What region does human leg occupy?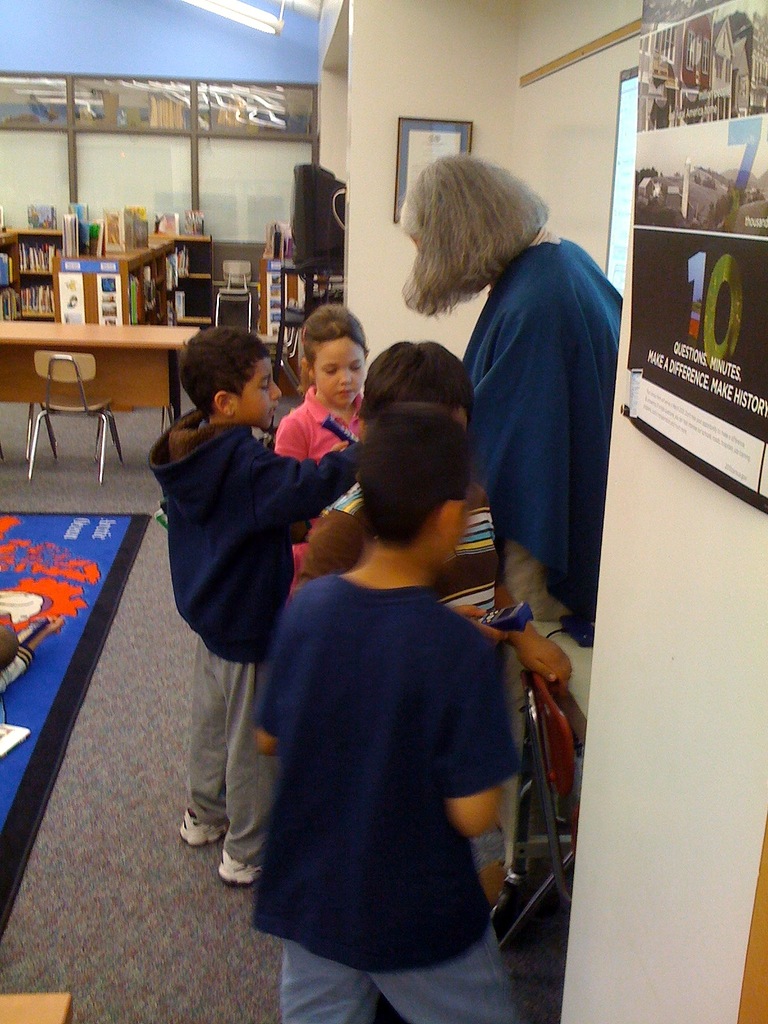
bbox=[266, 922, 516, 1023].
